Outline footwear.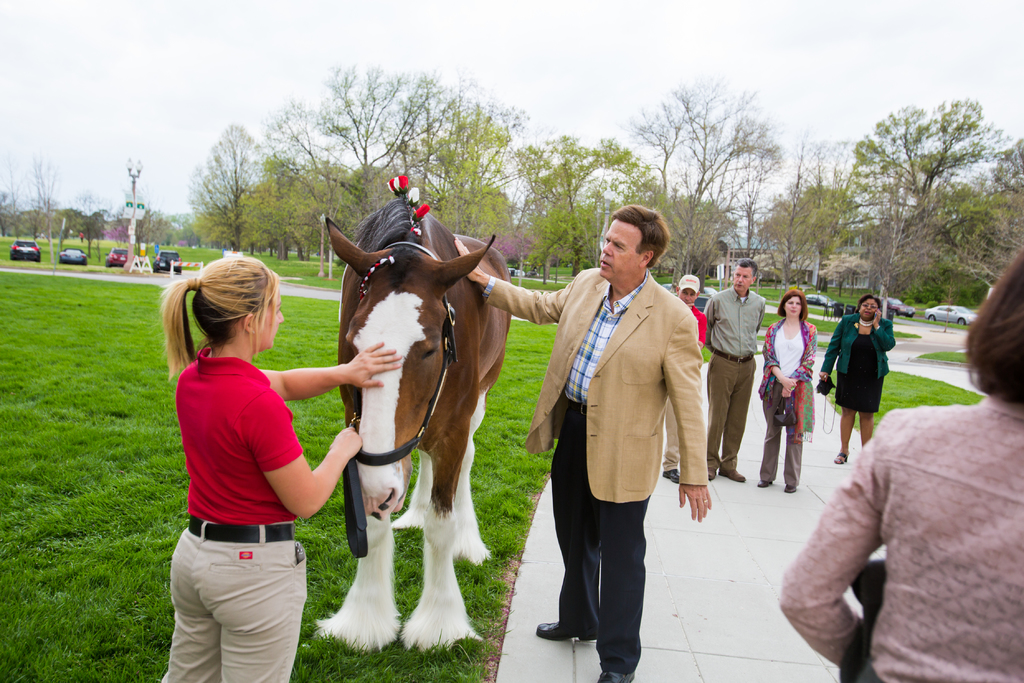
Outline: box=[783, 486, 797, 493].
